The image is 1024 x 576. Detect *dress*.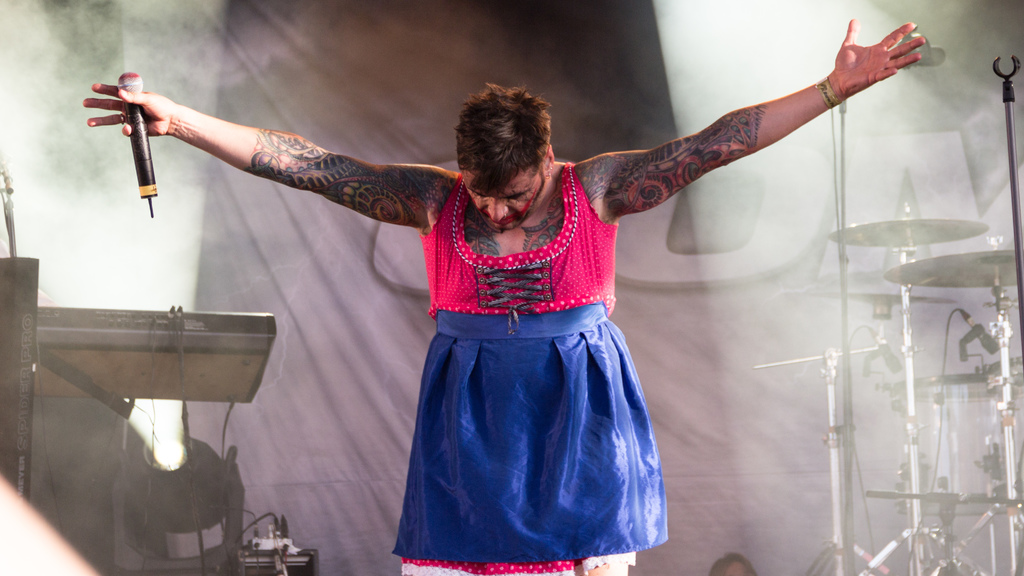
Detection: {"x1": 394, "y1": 160, "x2": 670, "y2": 575}.
